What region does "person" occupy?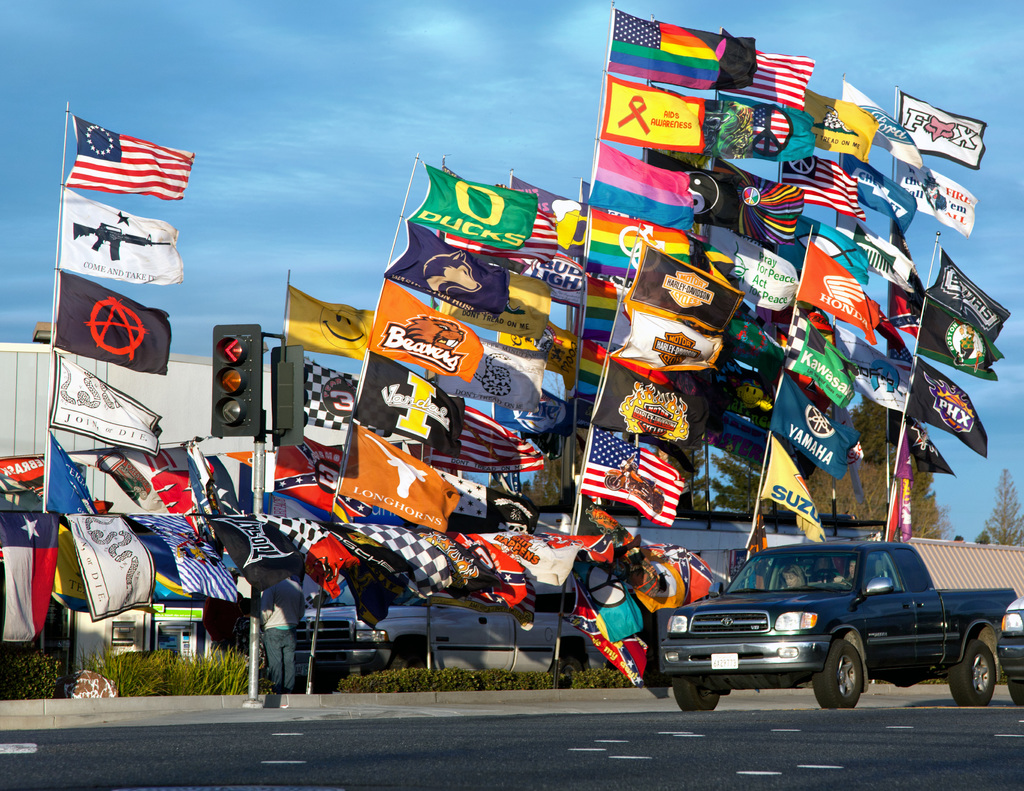
locate(254, 571, 310, 689).
